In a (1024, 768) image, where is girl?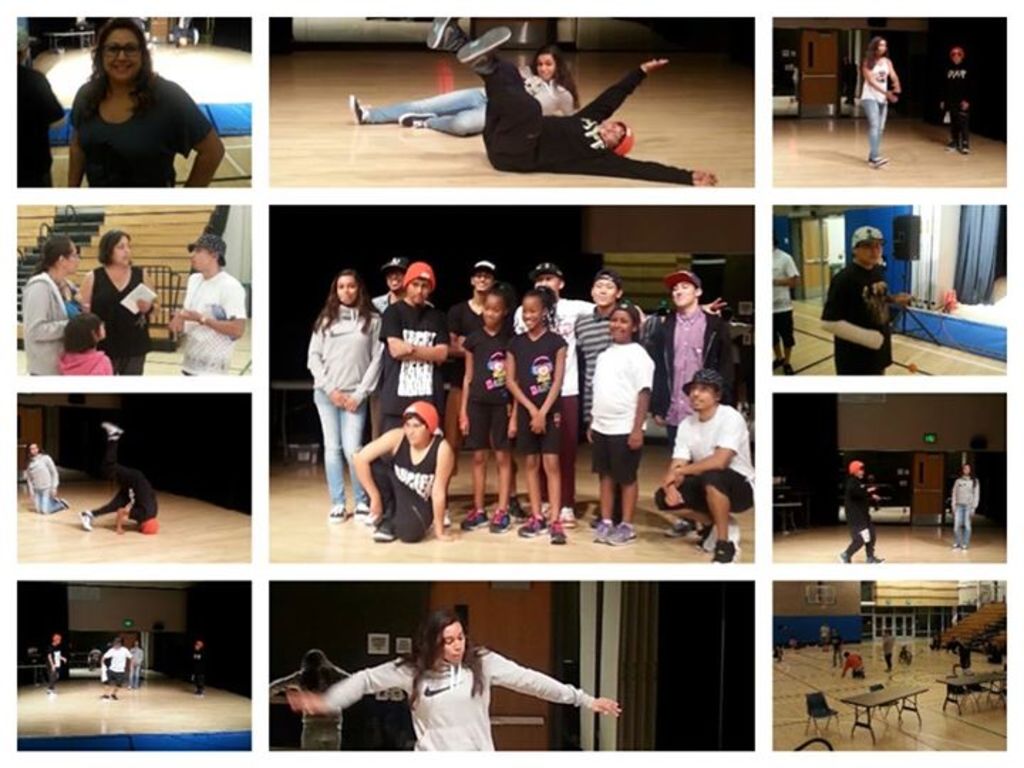
Rect(852, 34, 903, 162).
